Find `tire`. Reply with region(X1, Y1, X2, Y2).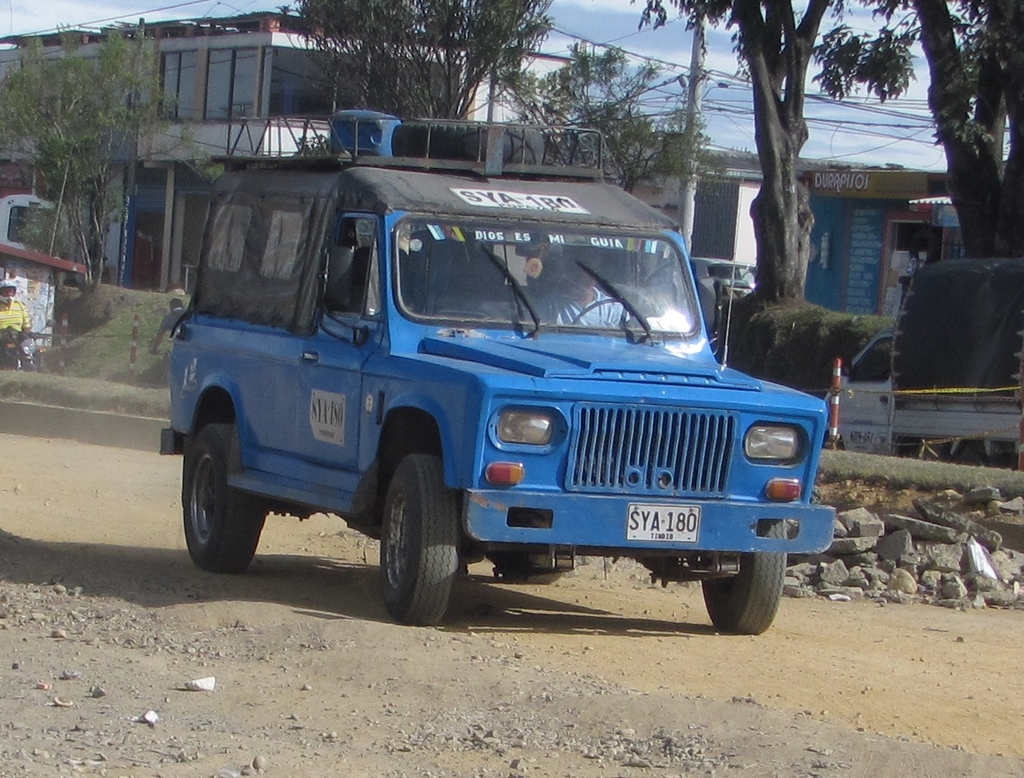
region(24, 361, 36, 371).
